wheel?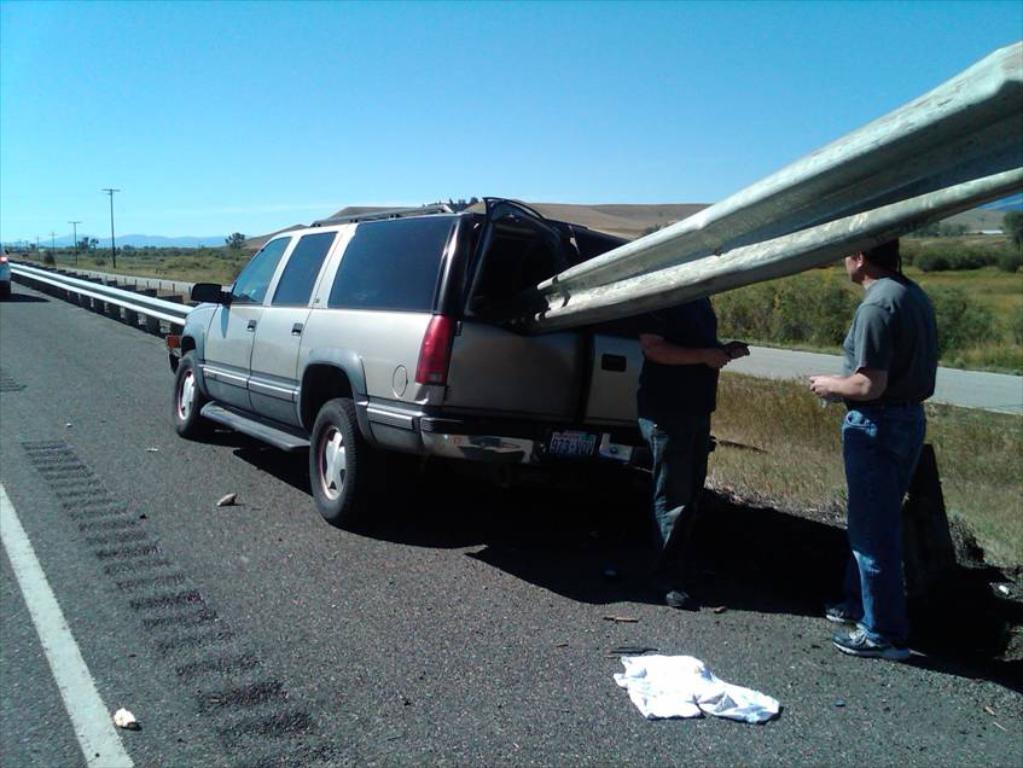
pyautogui.locateOnScreen(307, 400, 374, 523)
